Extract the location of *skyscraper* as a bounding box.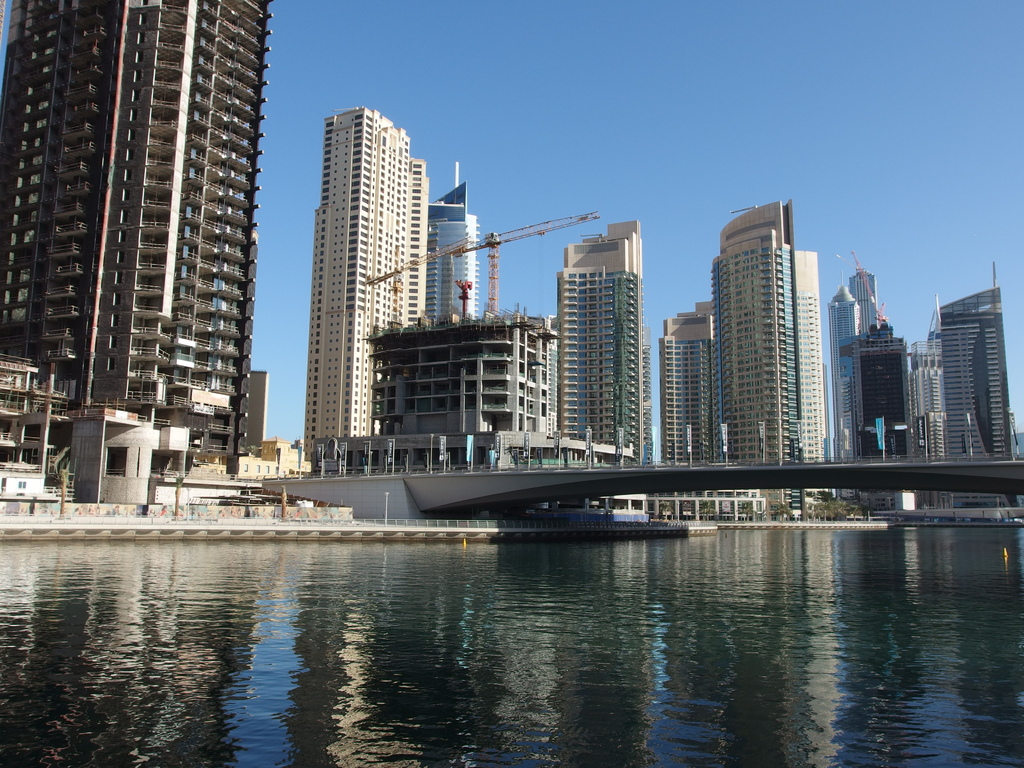
bbox=(831, 273, 883, 461).
